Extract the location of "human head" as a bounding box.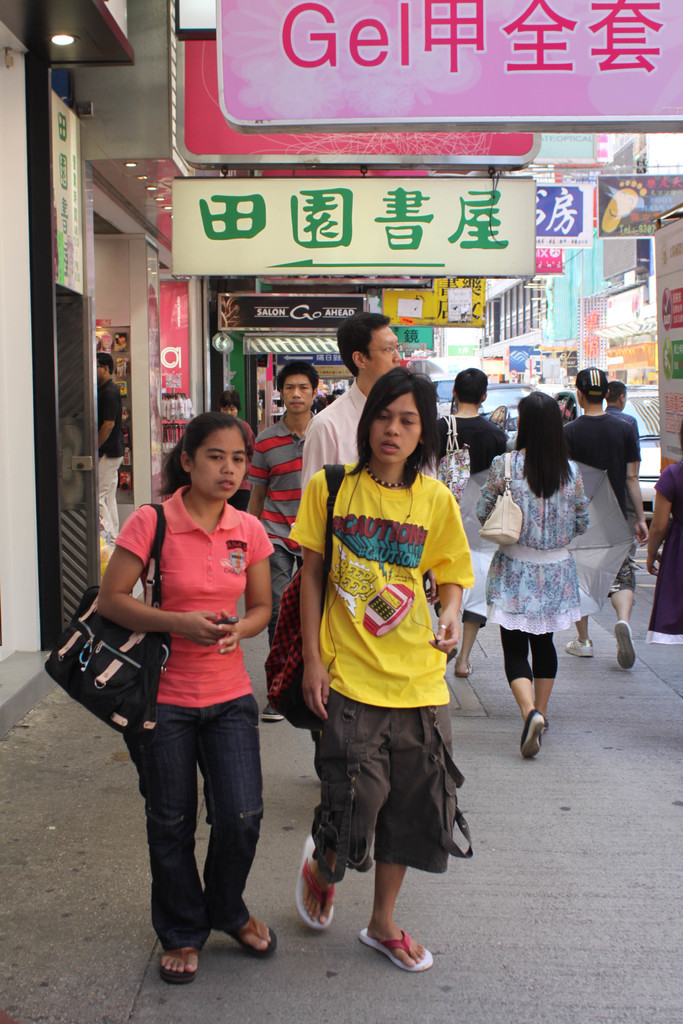
(161, 413, 250, 504).
